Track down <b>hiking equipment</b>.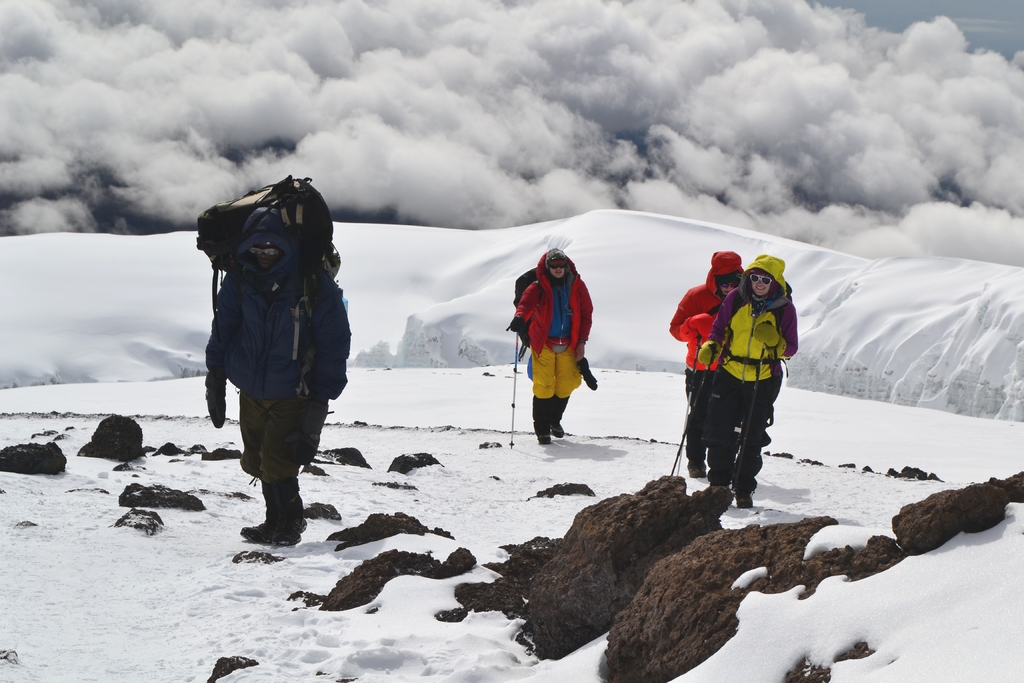
Tracked to x1=669 y1=343 x2=718 y2=475.
